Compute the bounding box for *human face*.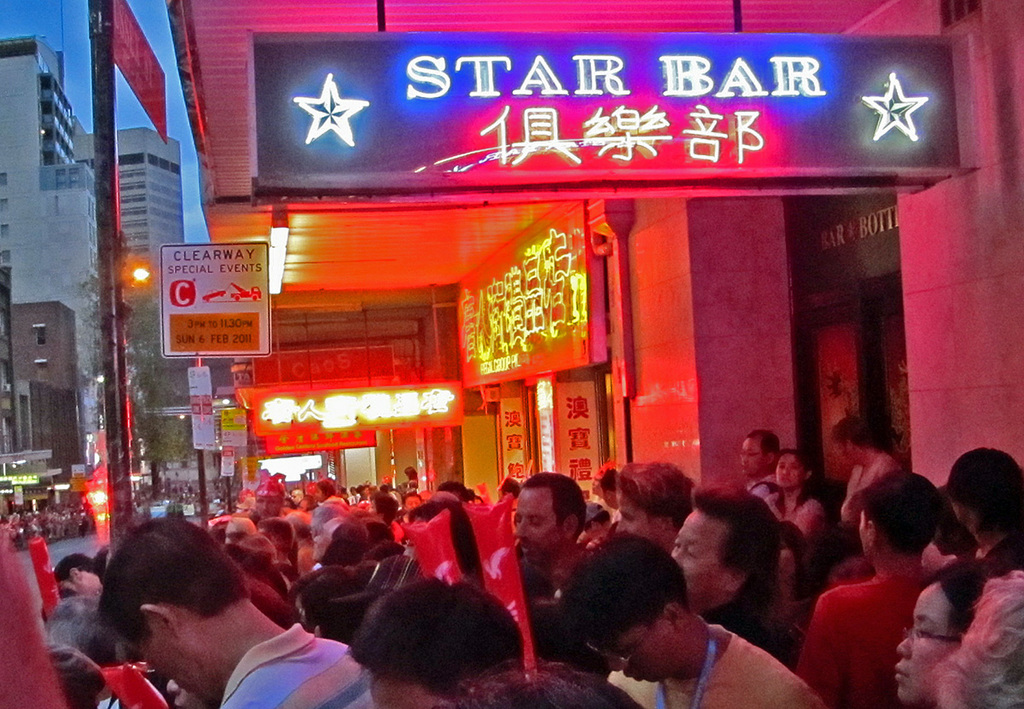
(x1=129, y1=631, x2=207, y2=700).
